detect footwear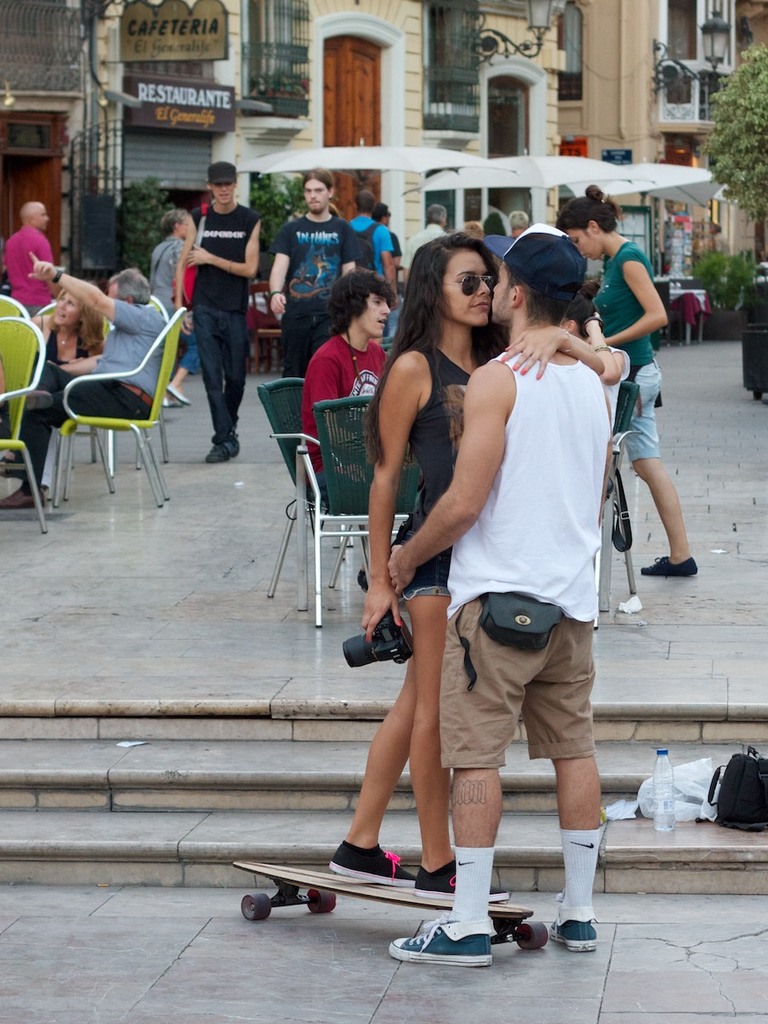
select_region(0, 469, 56, 513)
